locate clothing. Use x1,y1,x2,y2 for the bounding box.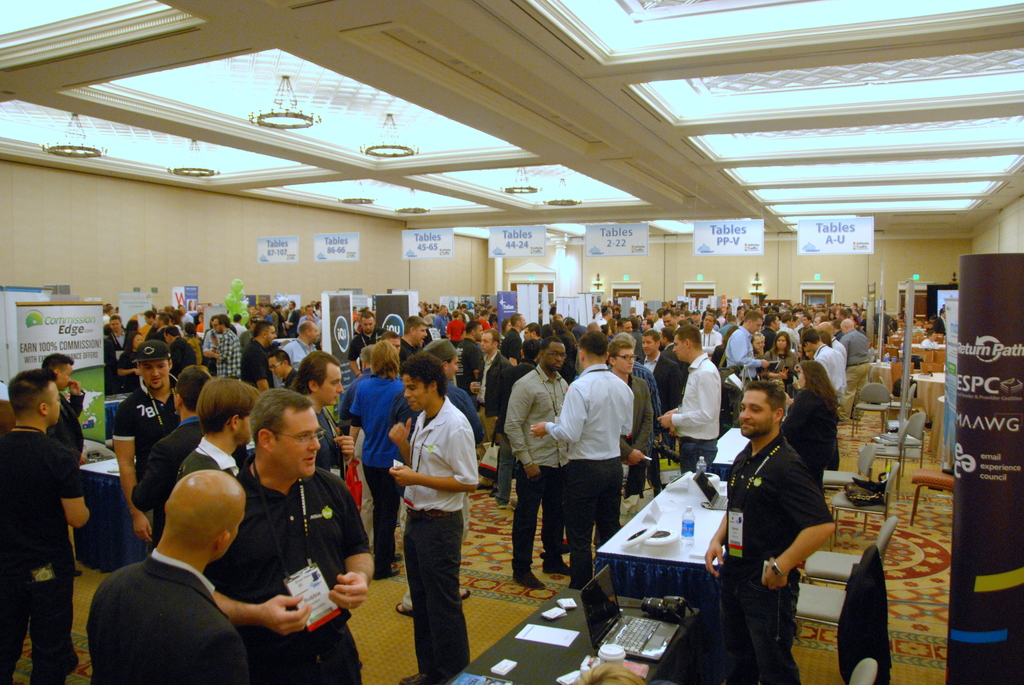
383,372,481,666.
